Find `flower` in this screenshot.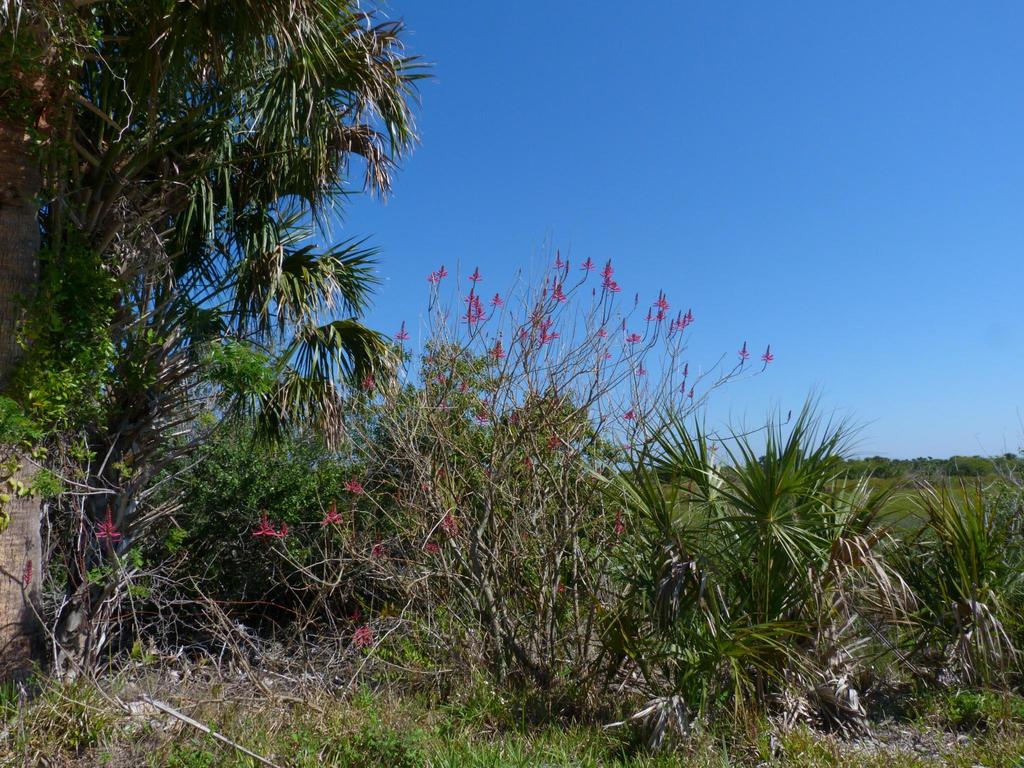
The bounding box for `flower` is box(551, 288, 563, 299).
